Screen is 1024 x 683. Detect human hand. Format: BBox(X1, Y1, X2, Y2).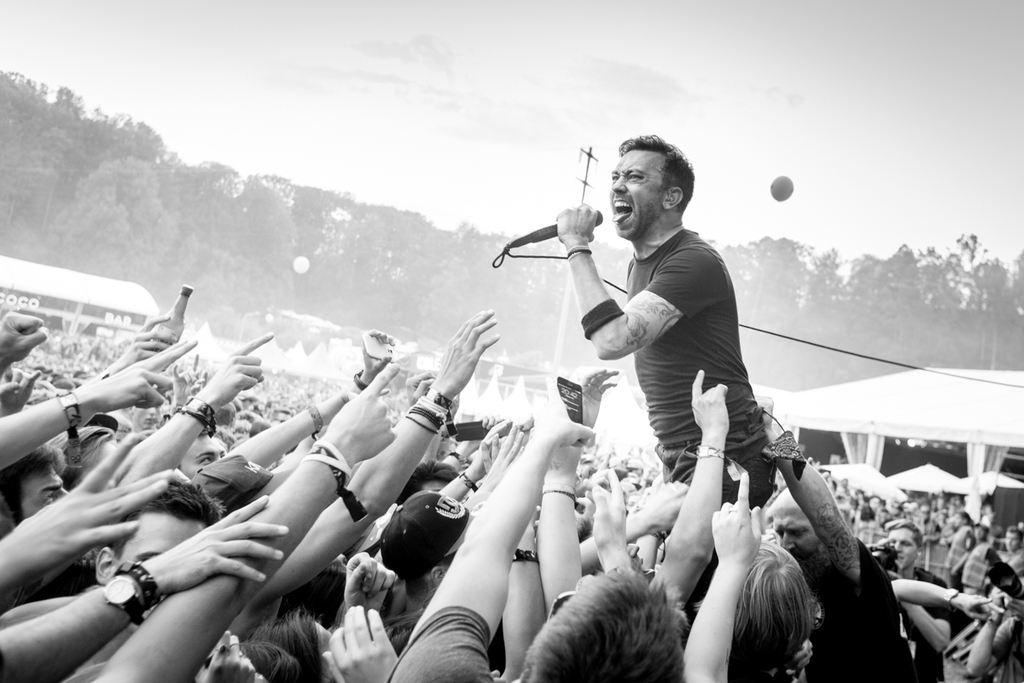
BBox(864, 538, 896, 552).
